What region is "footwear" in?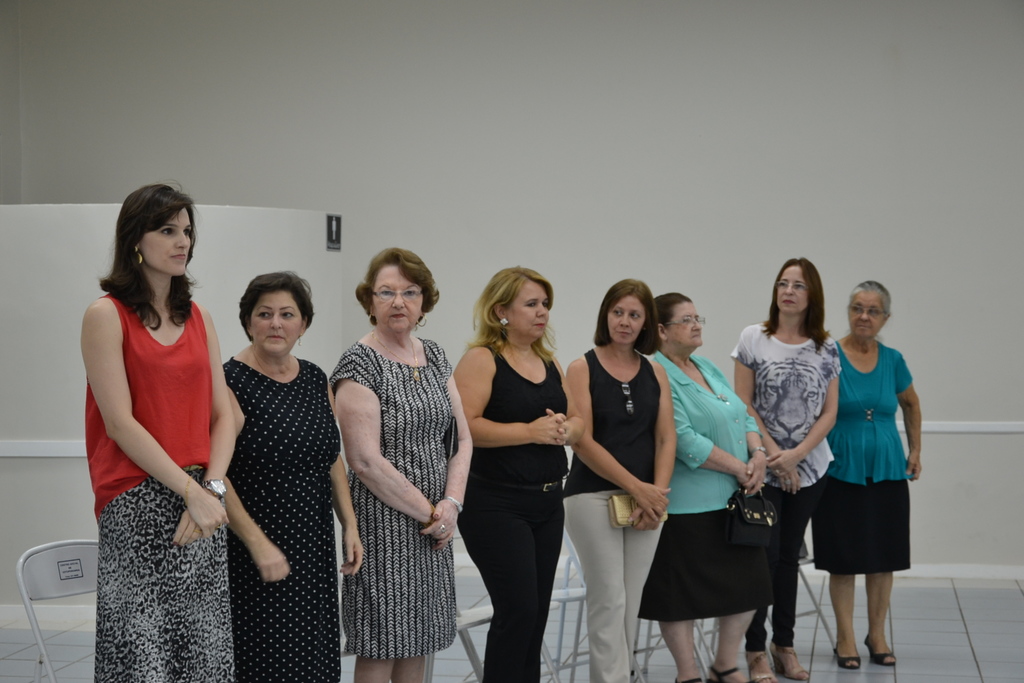
rect(700, 664, 757, 682).
